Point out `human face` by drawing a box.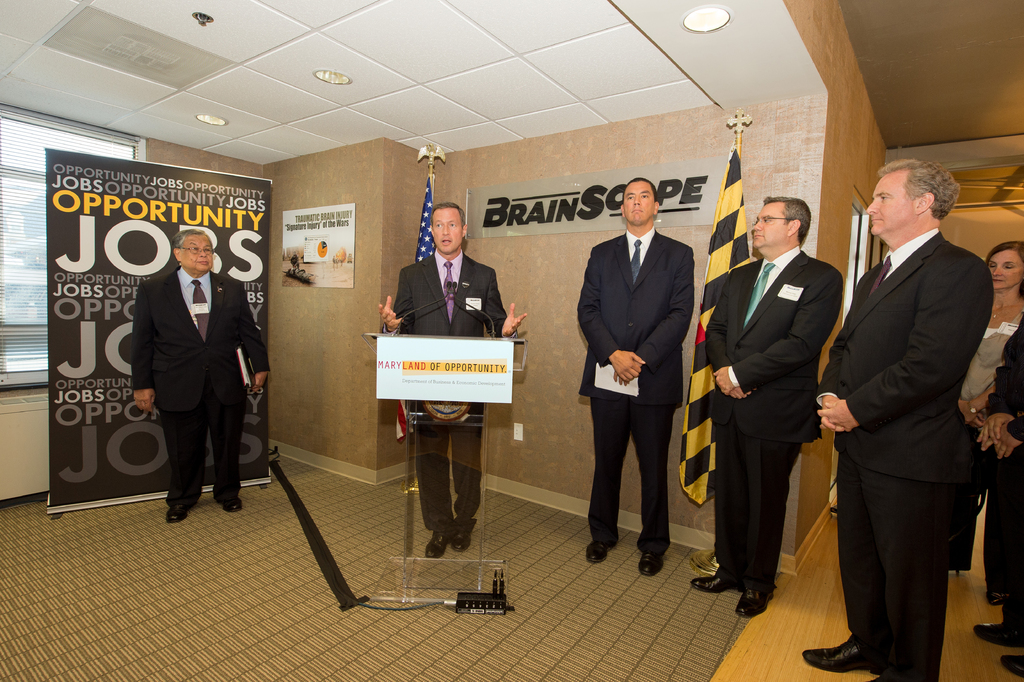
(982,242,1023,291).
